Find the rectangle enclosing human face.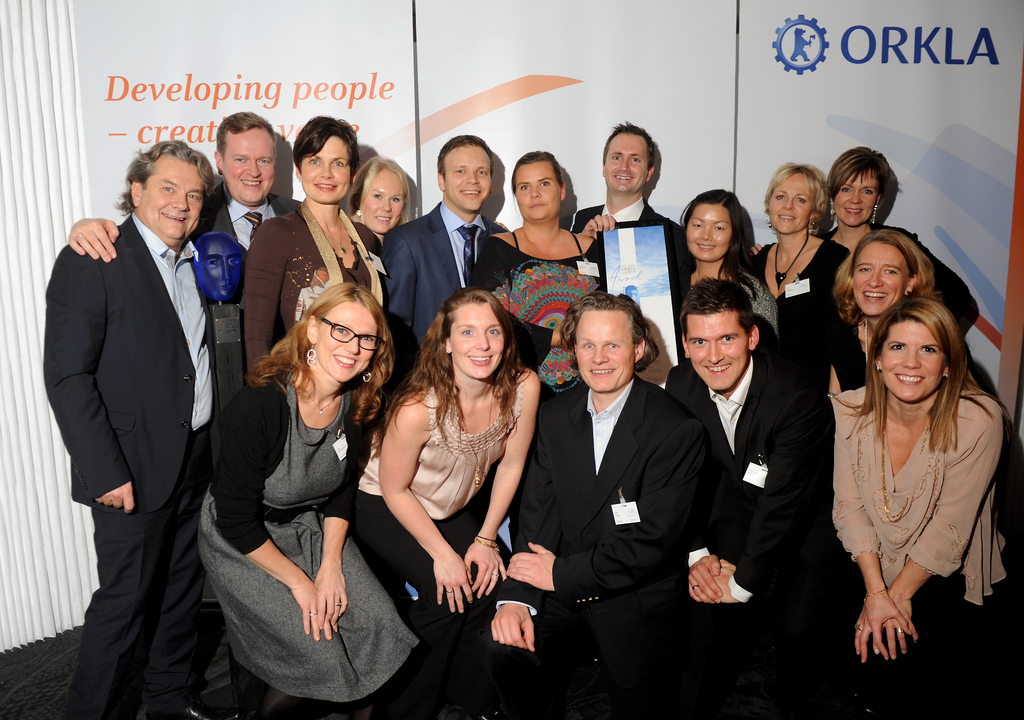
box=[513, 163, 561, 227].
